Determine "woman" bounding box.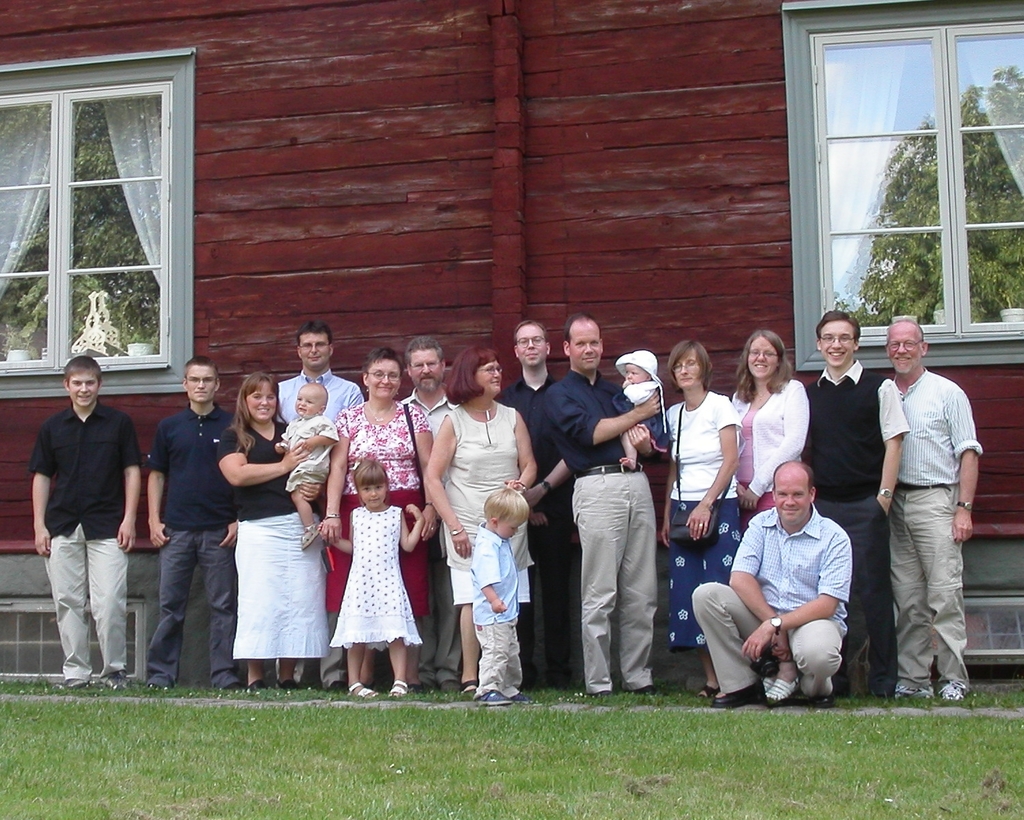
Determined: bbox=[424, 344, 538, 689].
